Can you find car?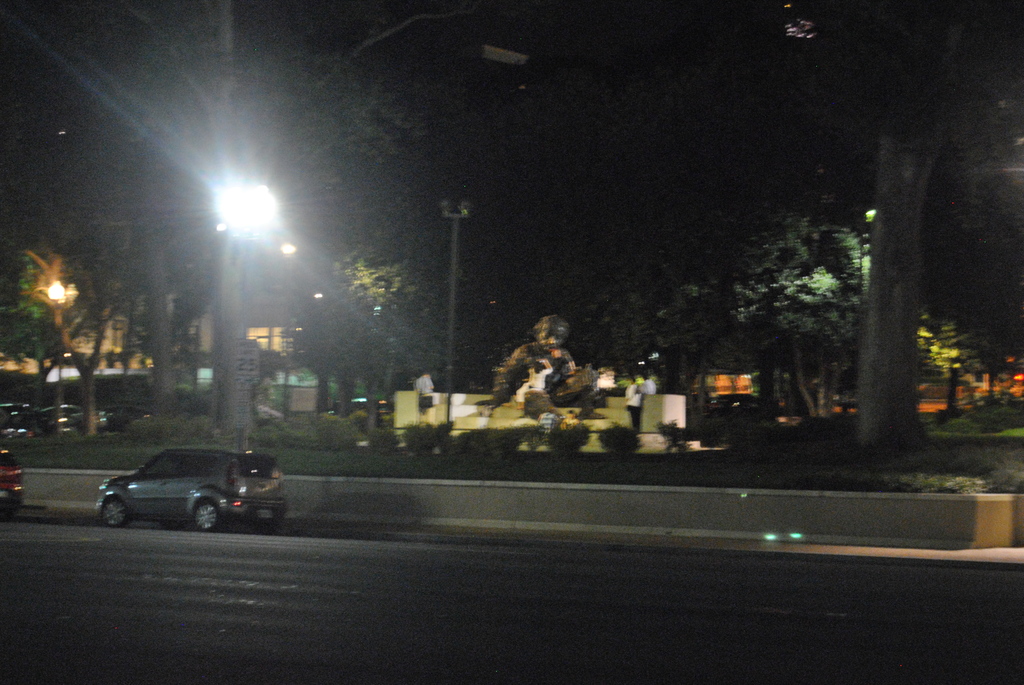
Yes, bounding box: locate(94, 447, 280, 531).
